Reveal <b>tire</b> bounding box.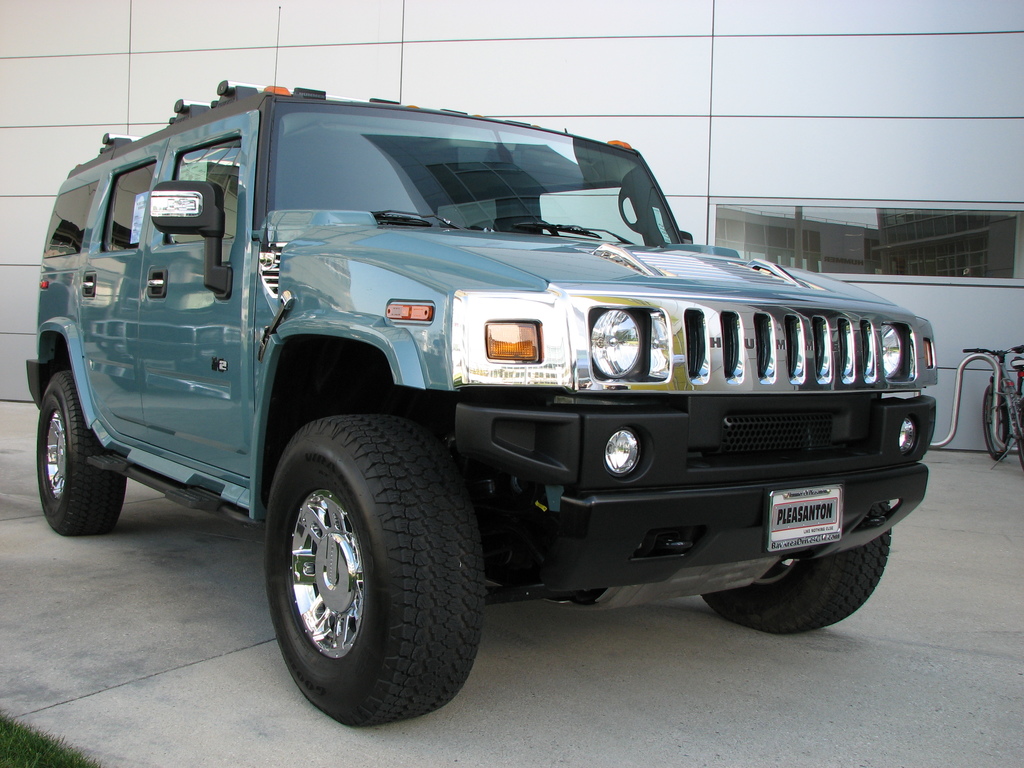
Revealed: (1016, 406, 1023, 466).
